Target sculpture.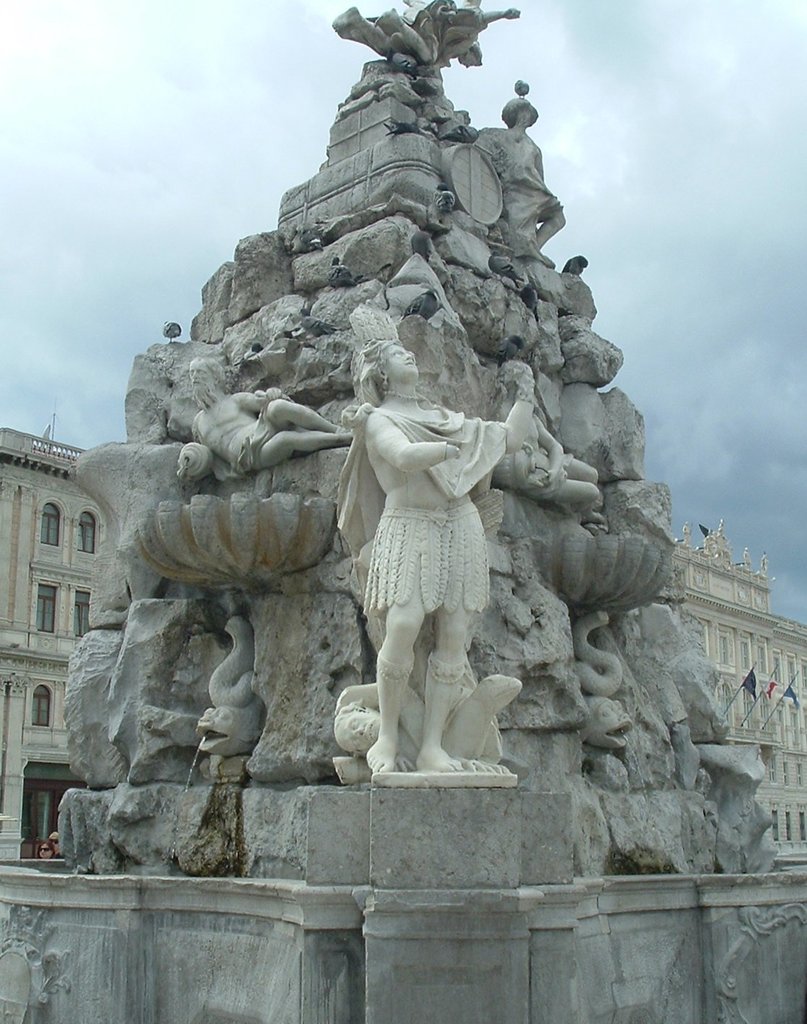
Target region: x1=49 y1=54 x2=695 y2=900.
